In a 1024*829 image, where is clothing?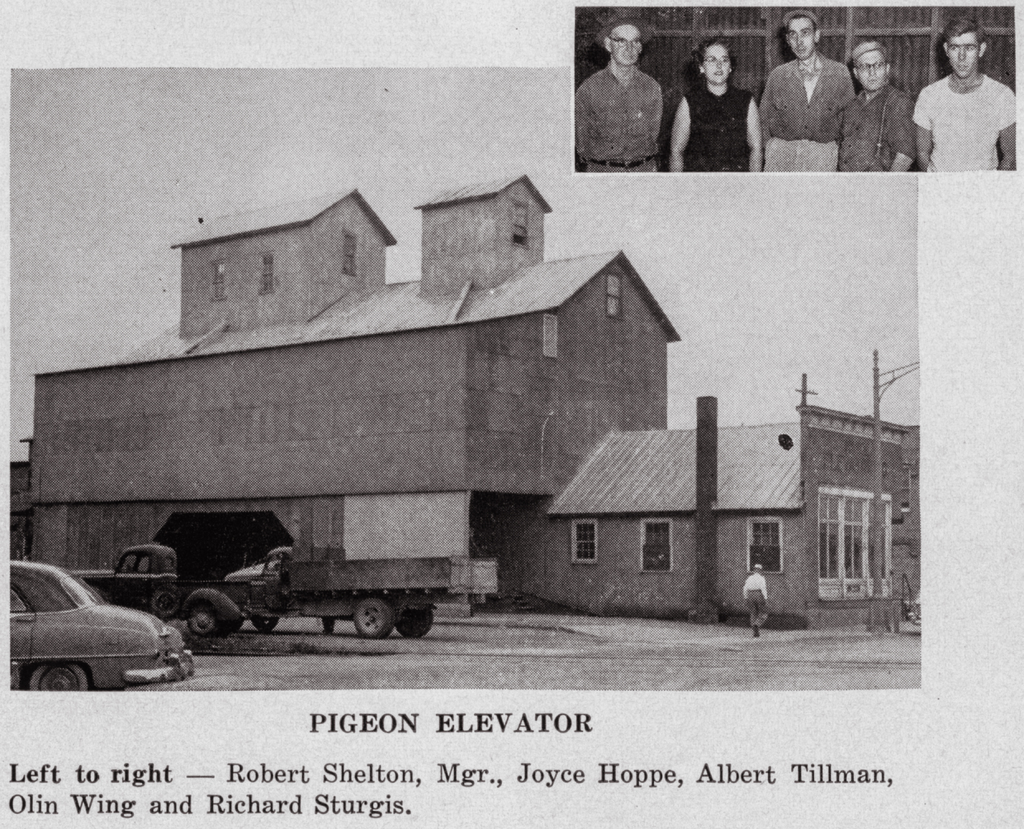
(689, 82, 753, 175).
